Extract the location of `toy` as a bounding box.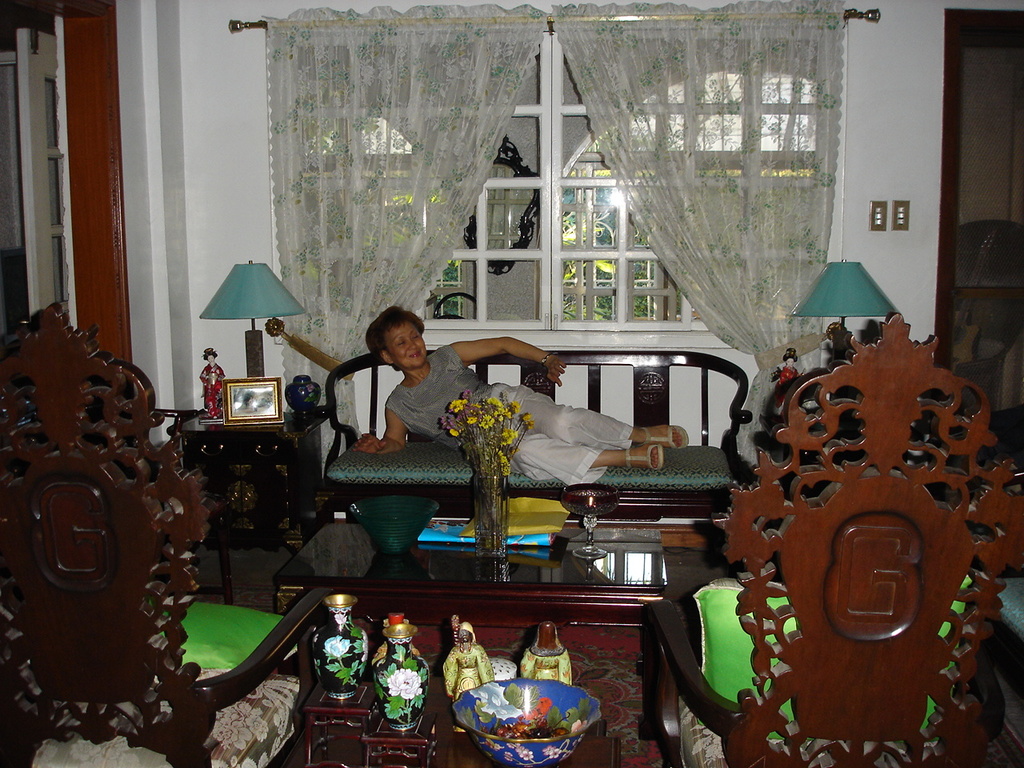
522, 608, 590, 702.
